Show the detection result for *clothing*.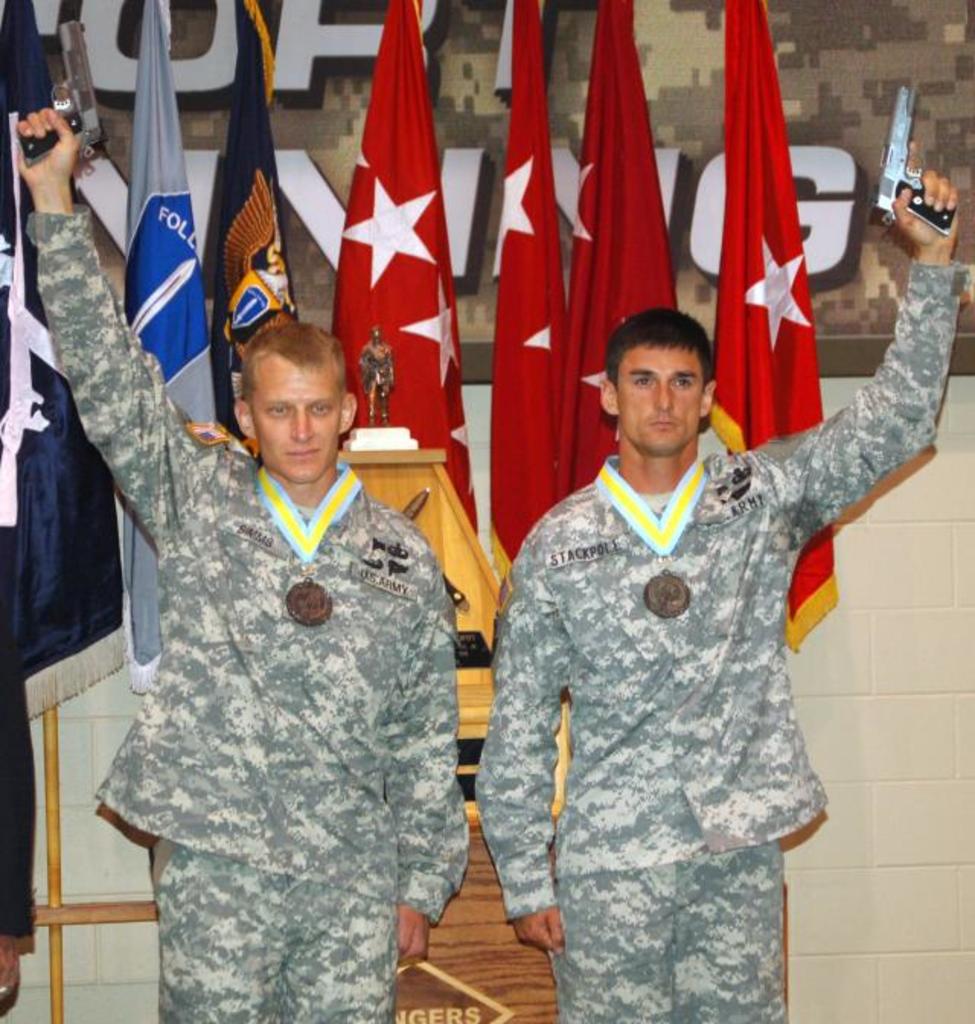
<region>20, 192, 469, 1022</region>.
